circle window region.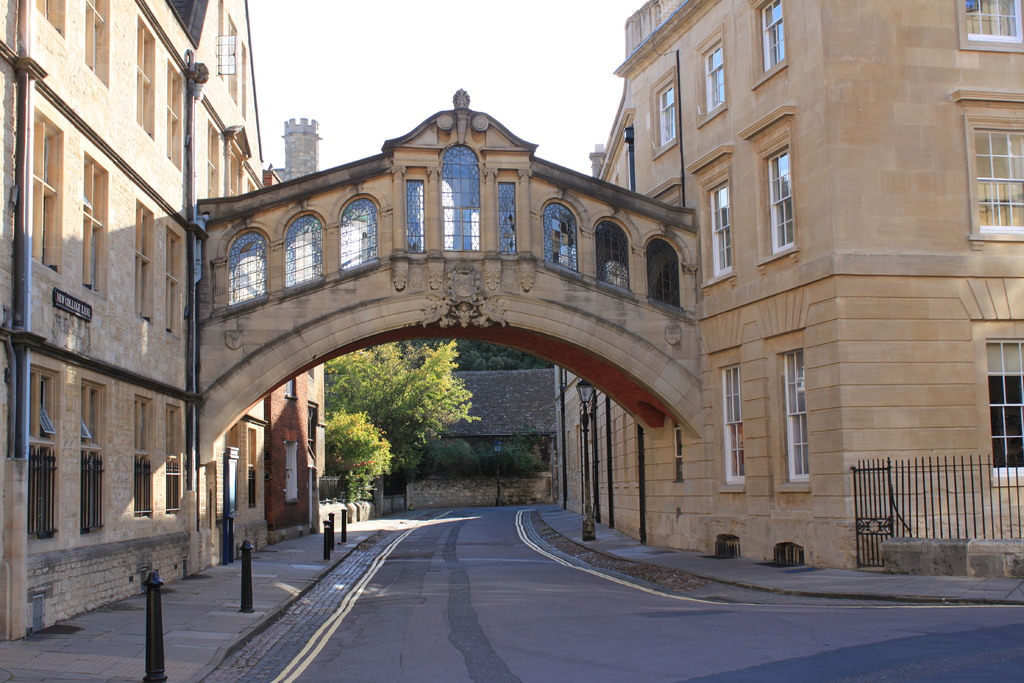
Region: box=[756, 0, 788, 65].
